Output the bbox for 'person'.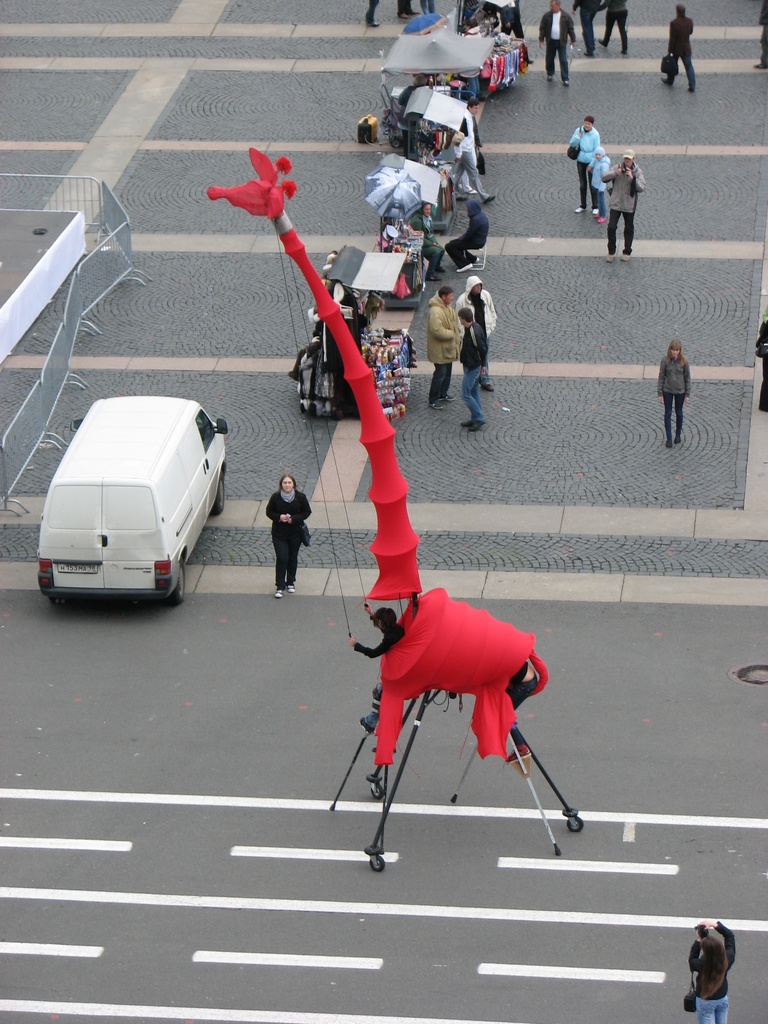
(x1=449, y1=192, x2=491, y2=269).
